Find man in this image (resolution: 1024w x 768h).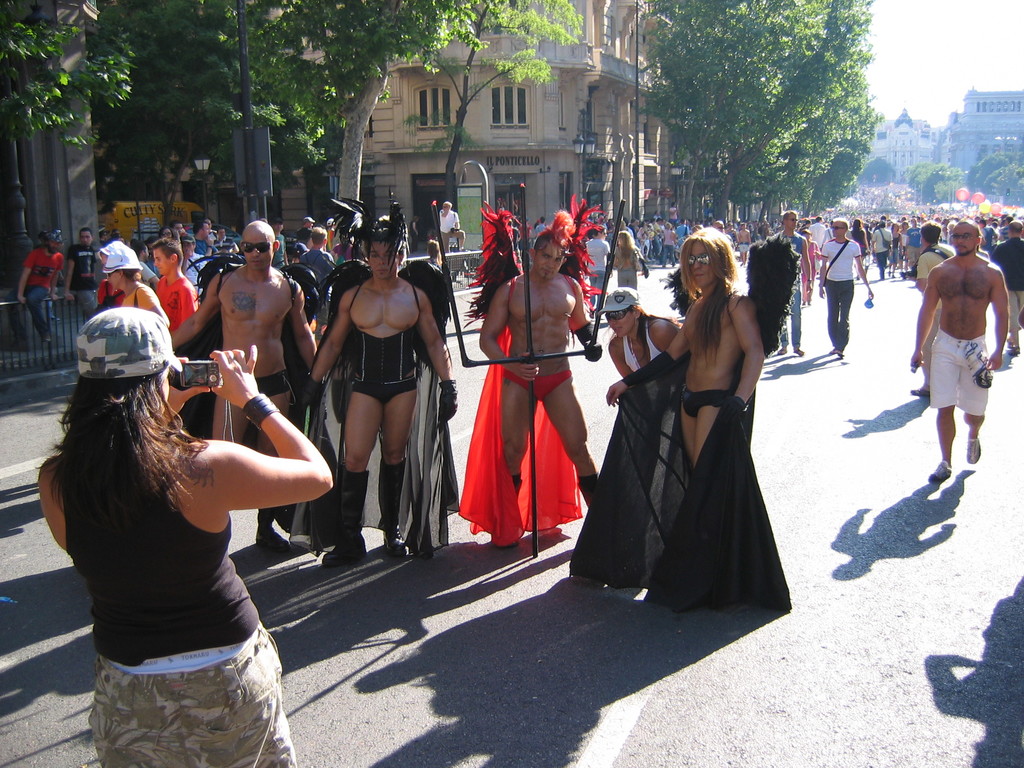
(left=673, top=219, right=687, bottom=248).
